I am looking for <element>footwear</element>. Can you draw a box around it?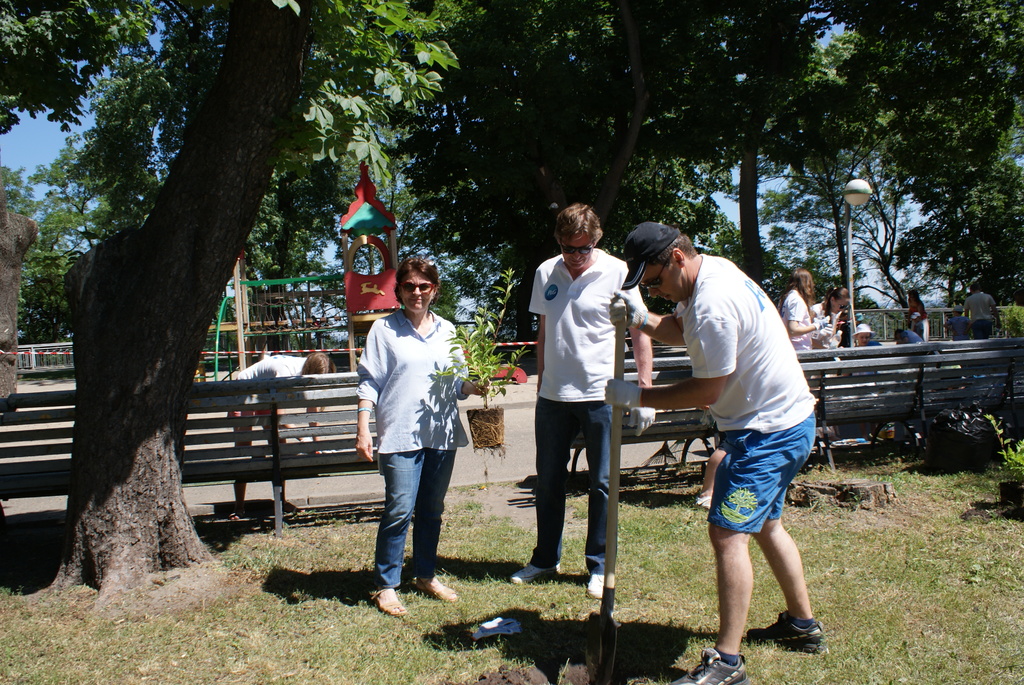
Sure, the bounding box is x1=692, y1=494, x2=710, y2=516.
